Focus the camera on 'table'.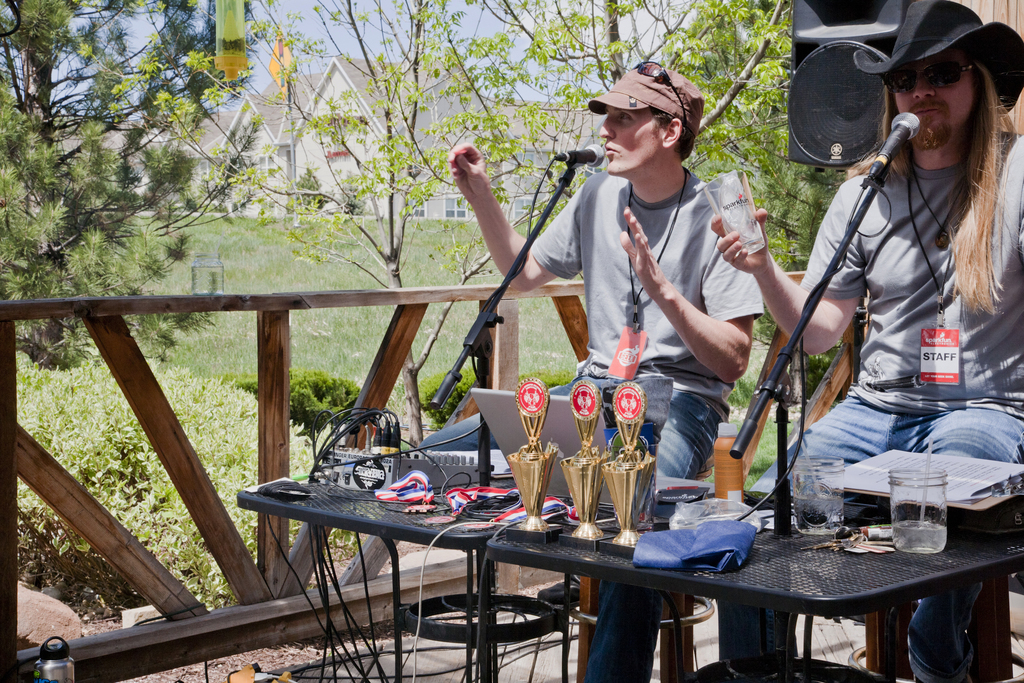
Focus region: [479, 536, 1023, 682].
